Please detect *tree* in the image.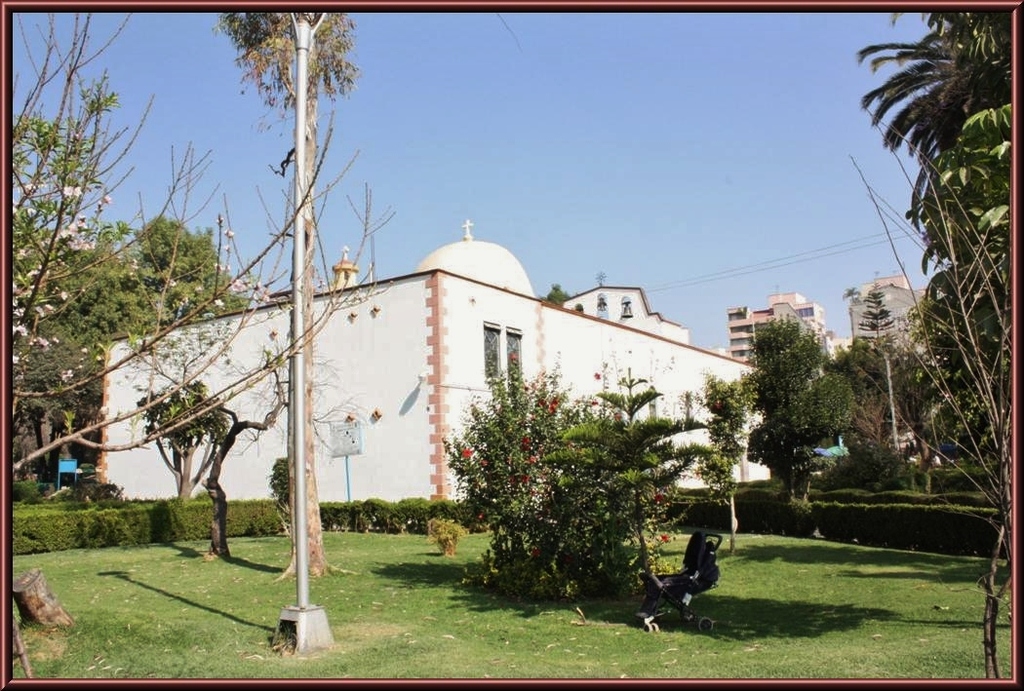
BBox(194, 0, 357, 588).
